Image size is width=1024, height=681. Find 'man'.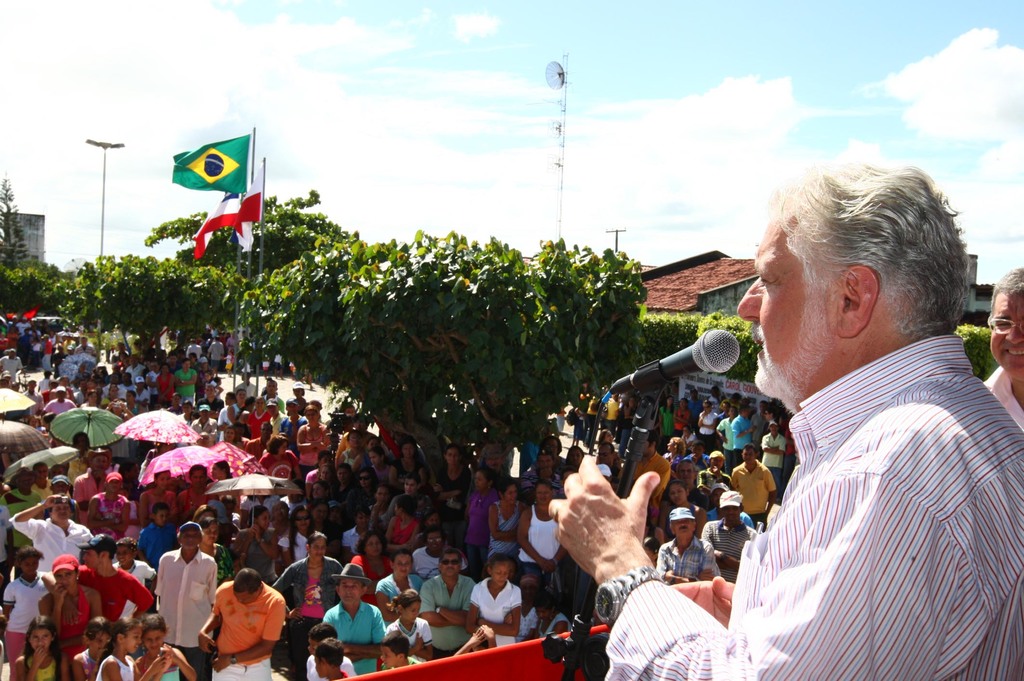
rect(707, 403, 739, 440).
